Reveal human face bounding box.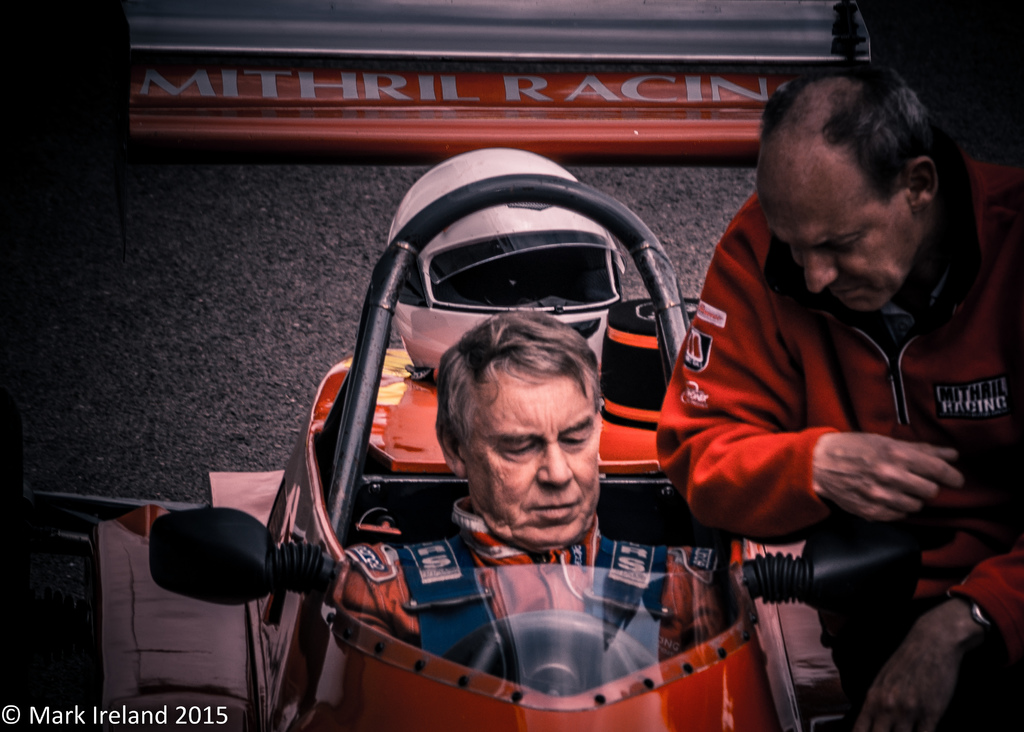
Revealed: left=465, top=370, right=602, bottom=549.
